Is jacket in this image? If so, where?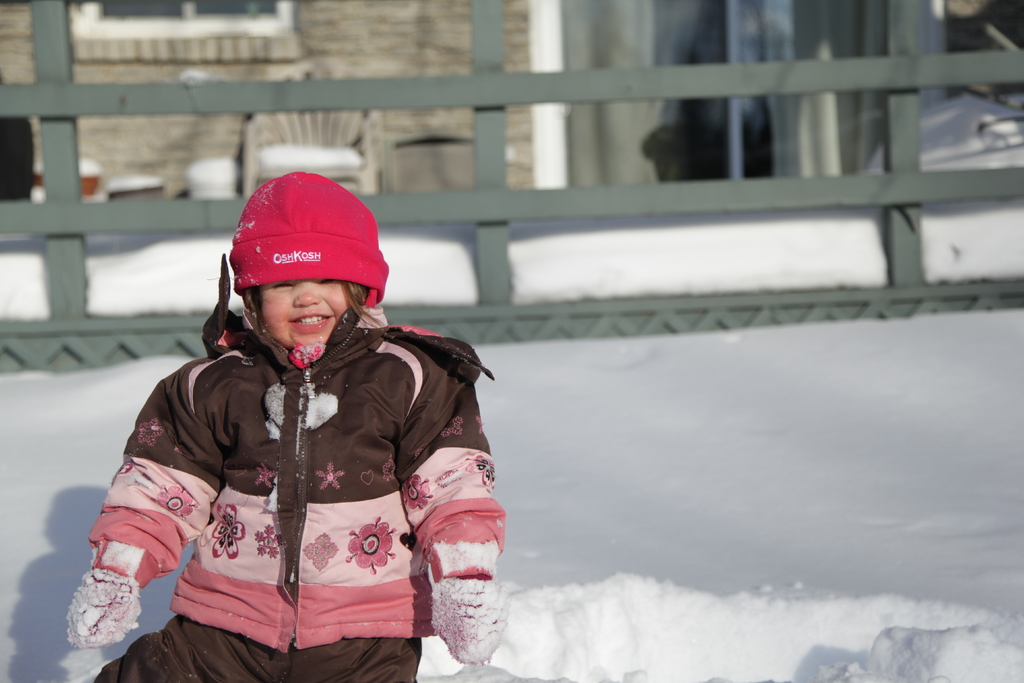
Yes, at bbox=[122, 265, 536, 598].
